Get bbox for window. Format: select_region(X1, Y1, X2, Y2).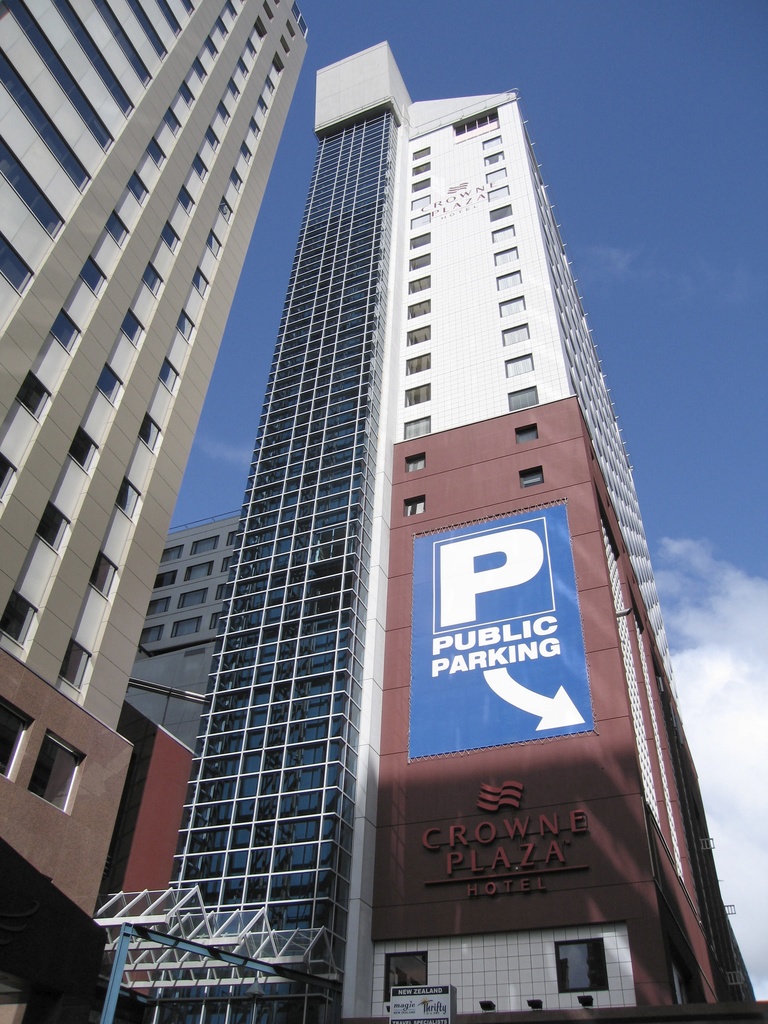
select_region(515, 424, 540, 445).
